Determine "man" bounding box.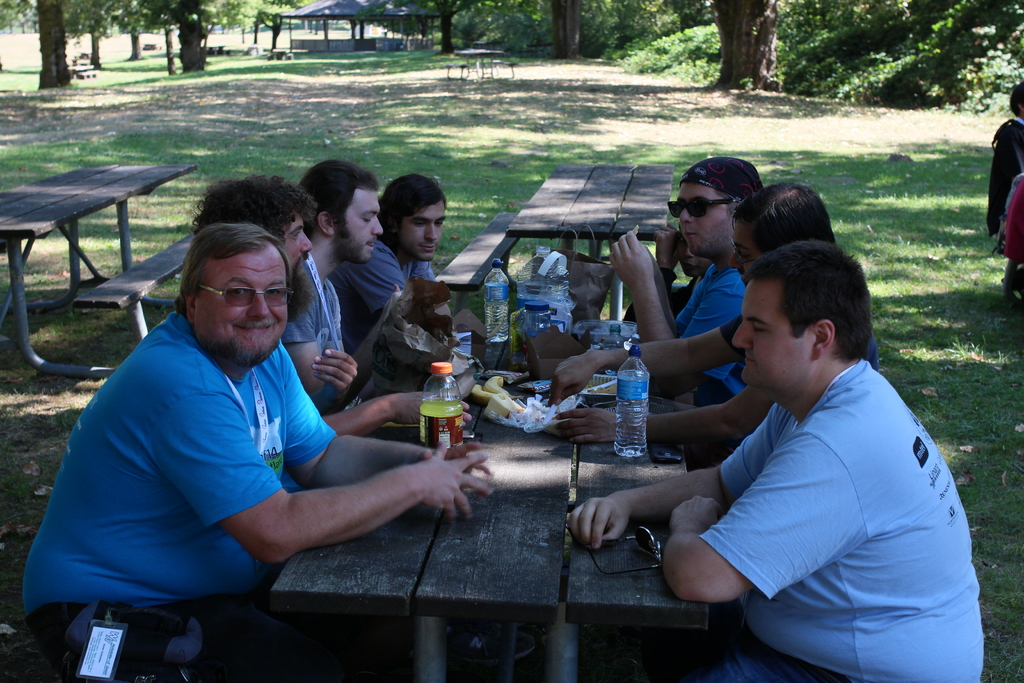
Determined: 548:181:882:452.
